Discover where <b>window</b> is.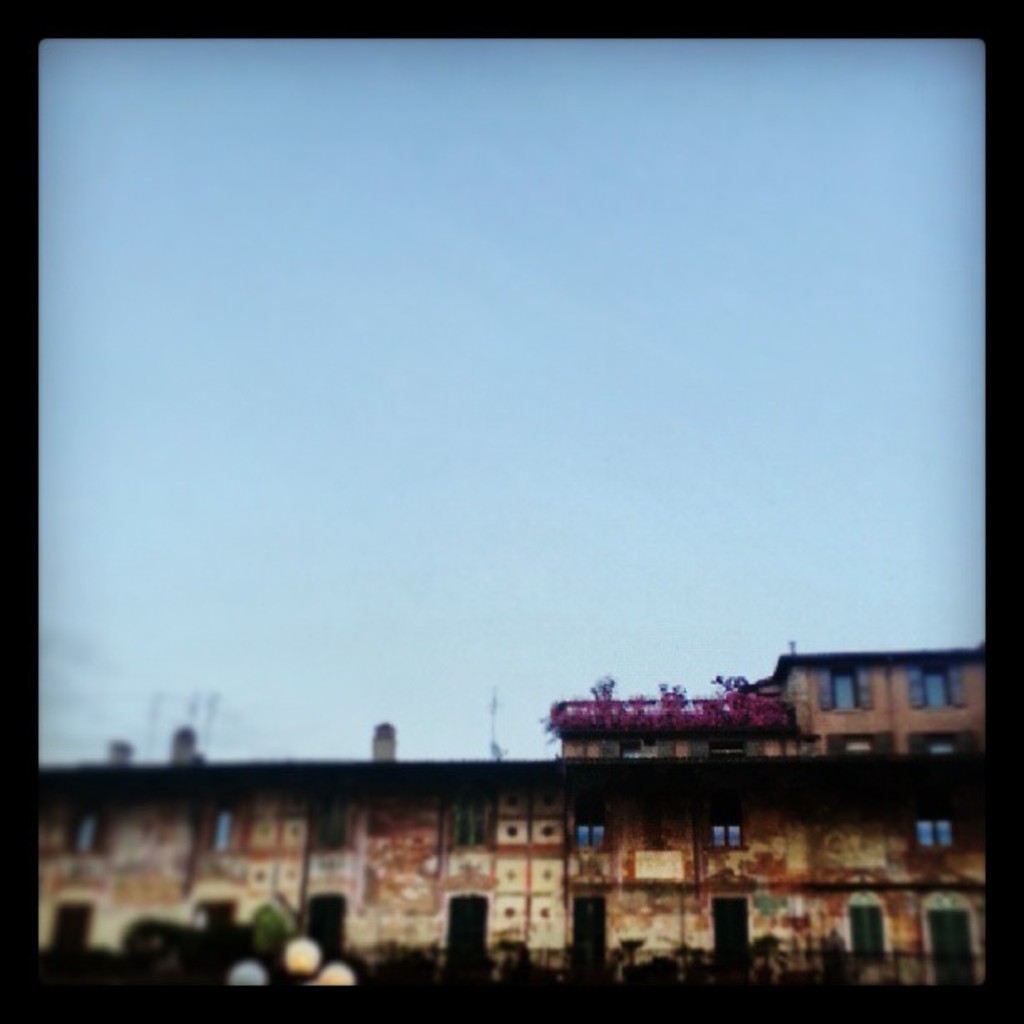
Discovered at BBox(914, 812, 954, 858).
